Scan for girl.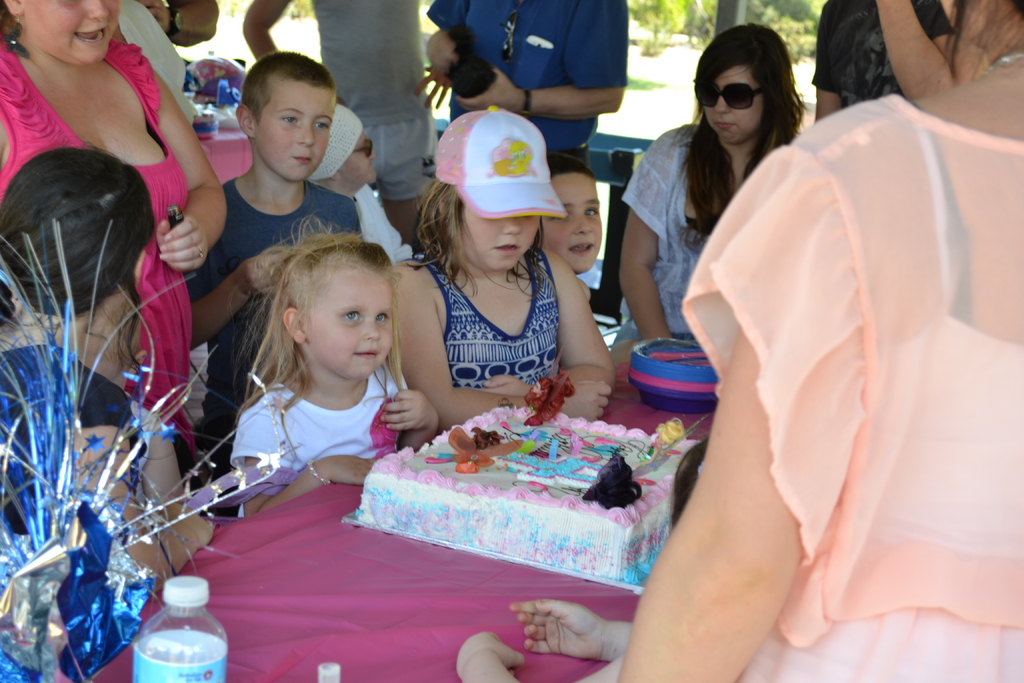
Scan result: <region>612, 0, 1023, 682</region>.
